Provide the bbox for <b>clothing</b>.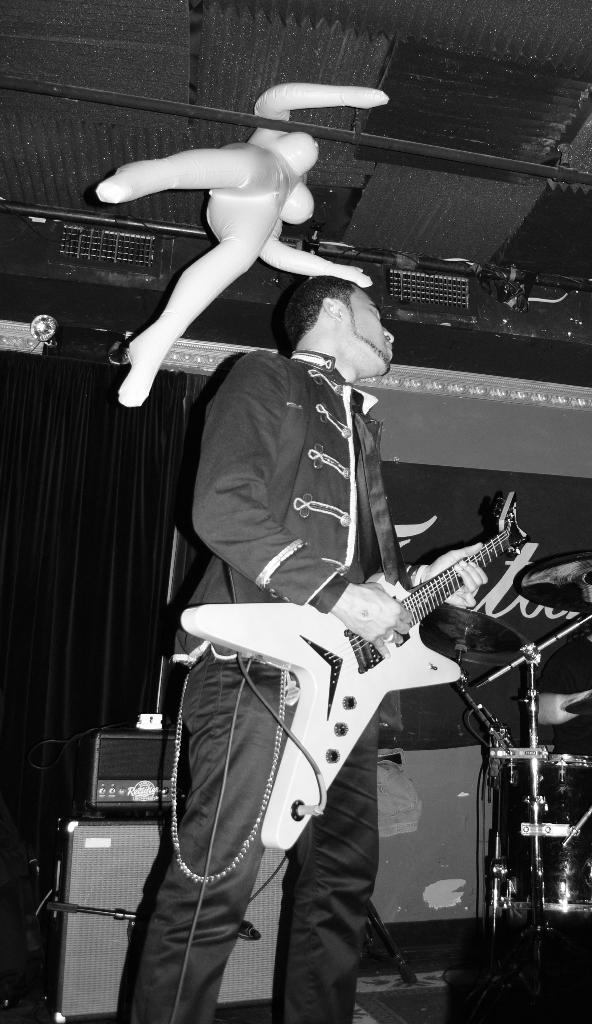
115/346/422/1023.
